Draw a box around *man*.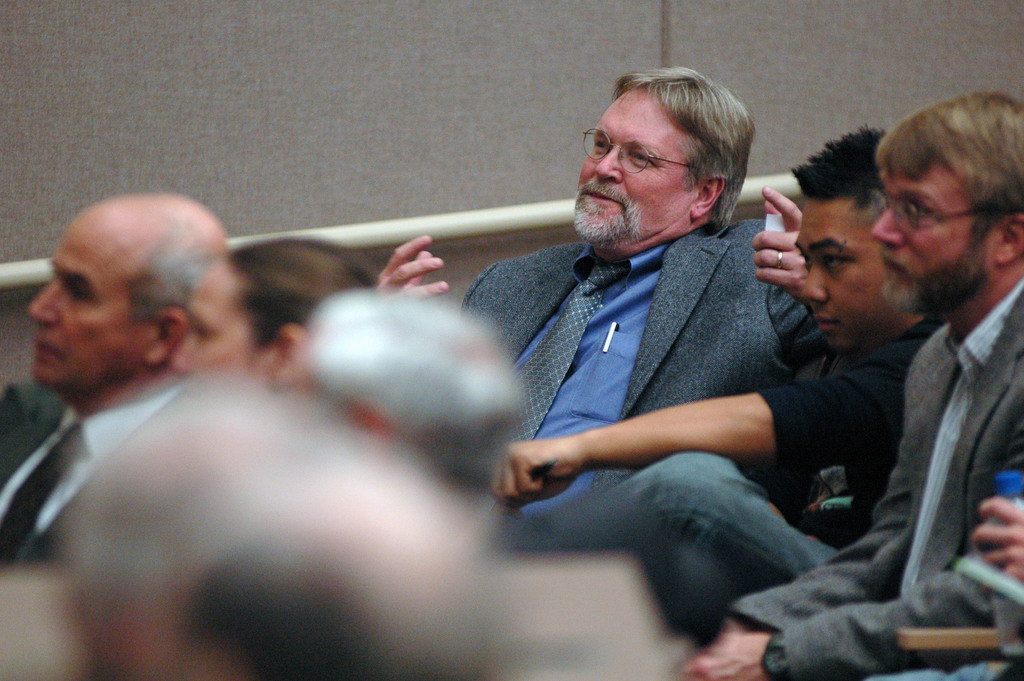
pyautogui.locateOnScreen(0, 189, 236, 566).
